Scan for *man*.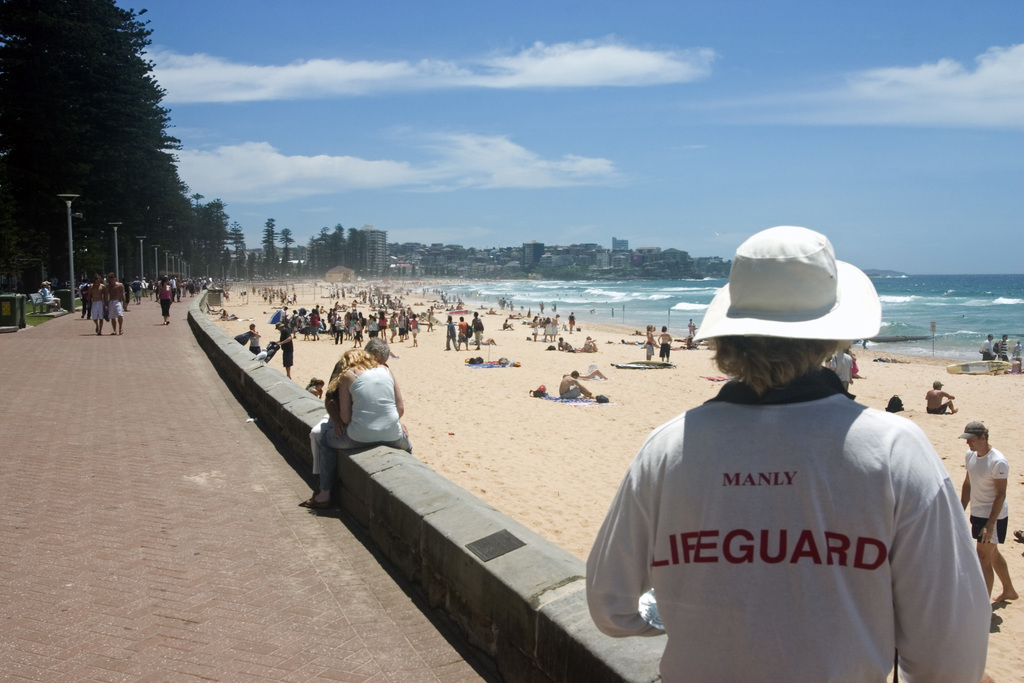
Scan result: [left=275, top=320, right=294, bottom=379].
